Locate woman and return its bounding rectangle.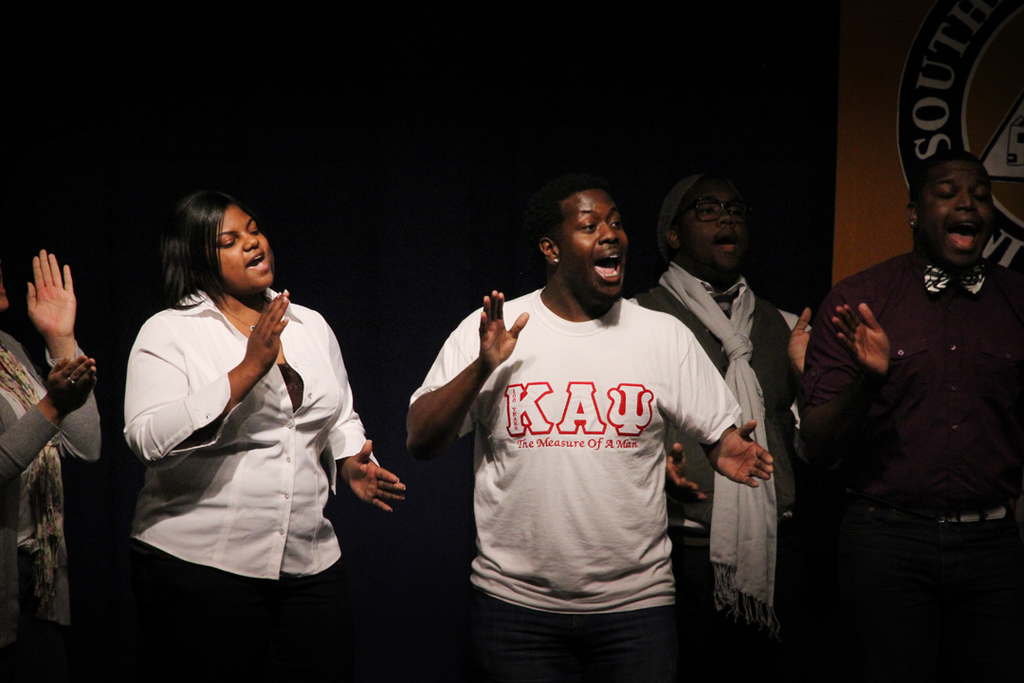
box(0, 246, 111, 682).
